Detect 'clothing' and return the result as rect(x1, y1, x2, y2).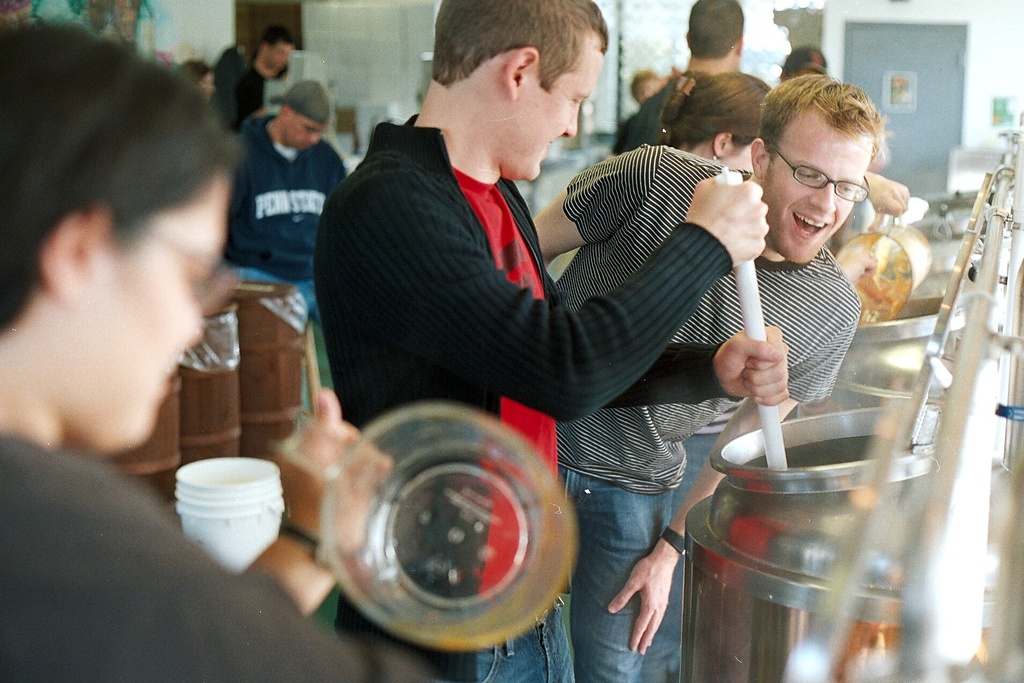
rect(318, 94, 735, 682).
